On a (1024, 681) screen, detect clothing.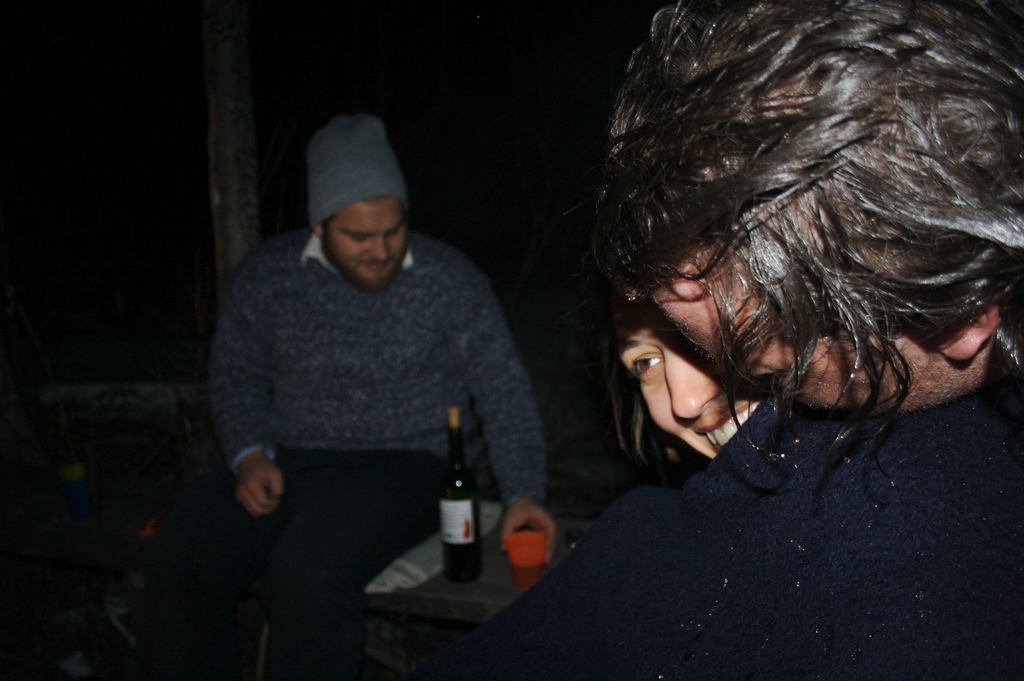
<bbox>195, 190, 534, 592</bbox>.
